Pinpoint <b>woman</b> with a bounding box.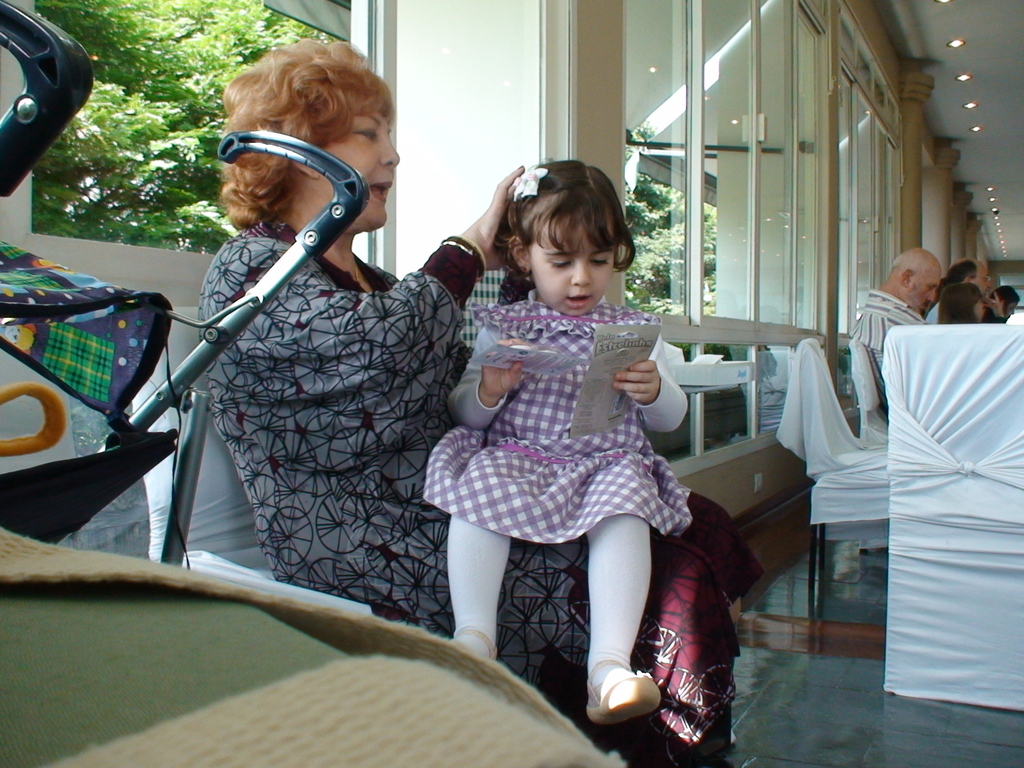
left=191, top=37, right=767, bottom=767.
